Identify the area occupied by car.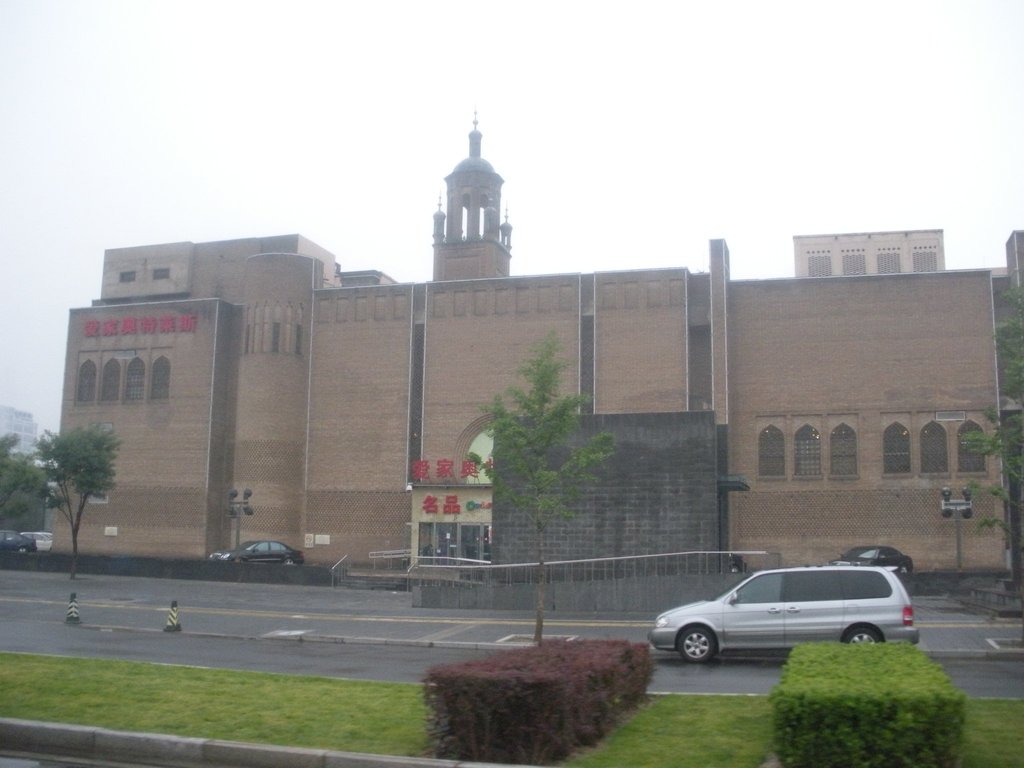
Area: left=652, top=565, right=916, bottom=672.
